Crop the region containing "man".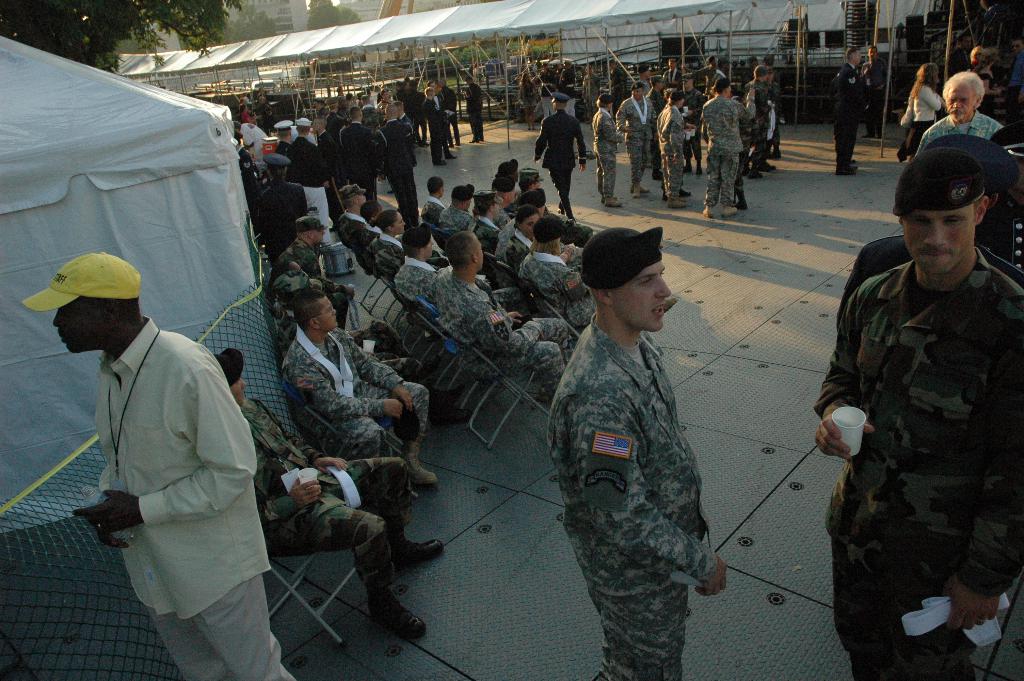
Crop region: [744,63,776,178].
